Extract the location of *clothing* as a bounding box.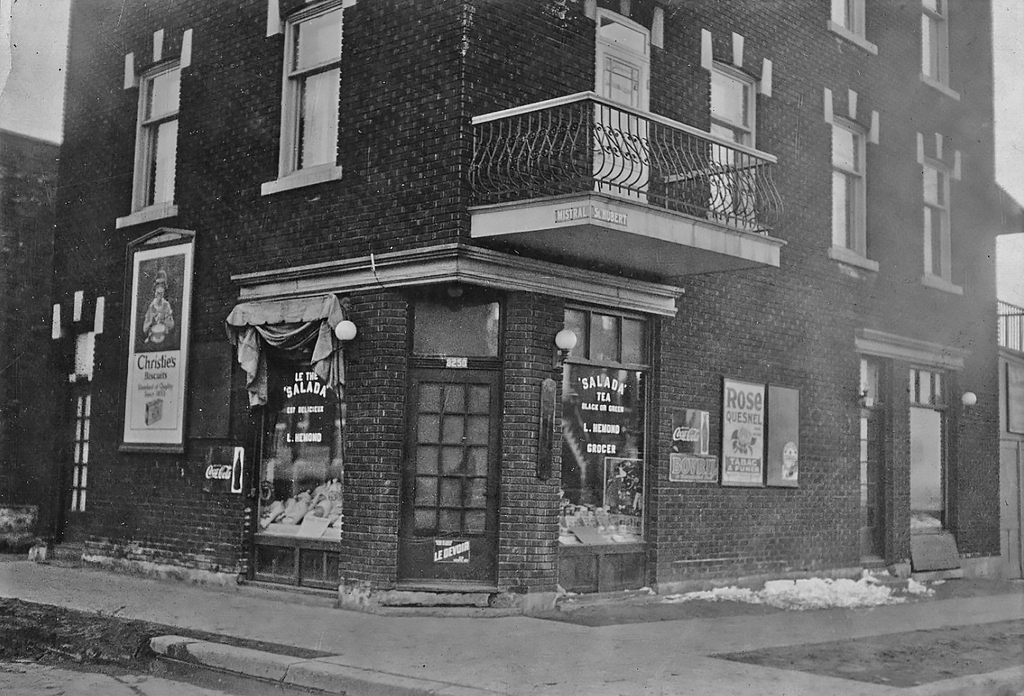
l=146, t=297, r=173, b=329.
